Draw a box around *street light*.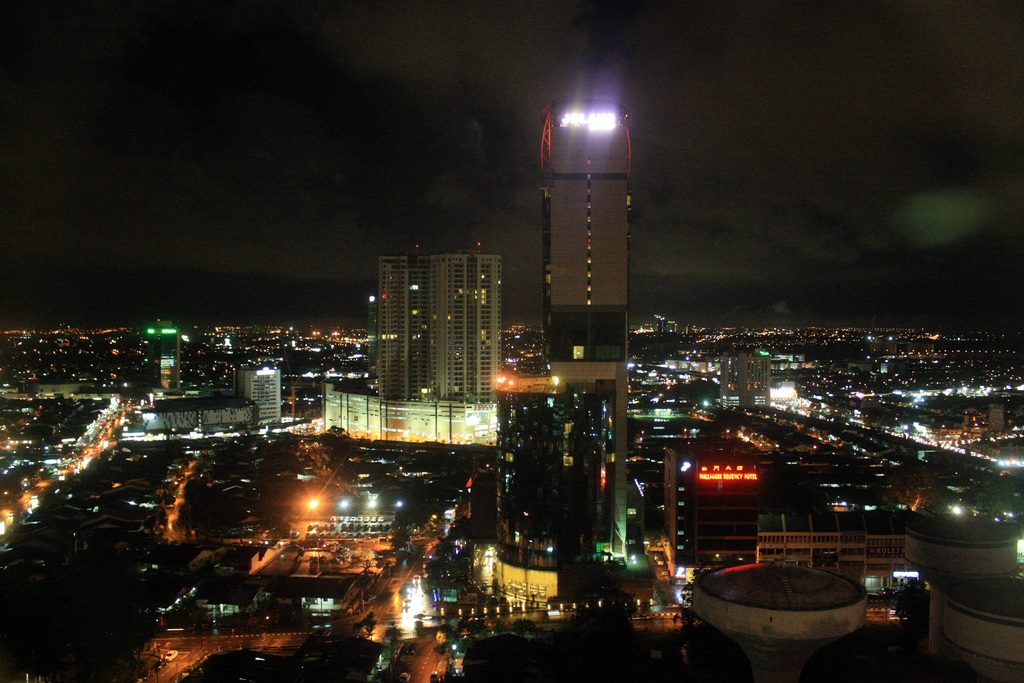
box=[308, 497, 316, 510].
